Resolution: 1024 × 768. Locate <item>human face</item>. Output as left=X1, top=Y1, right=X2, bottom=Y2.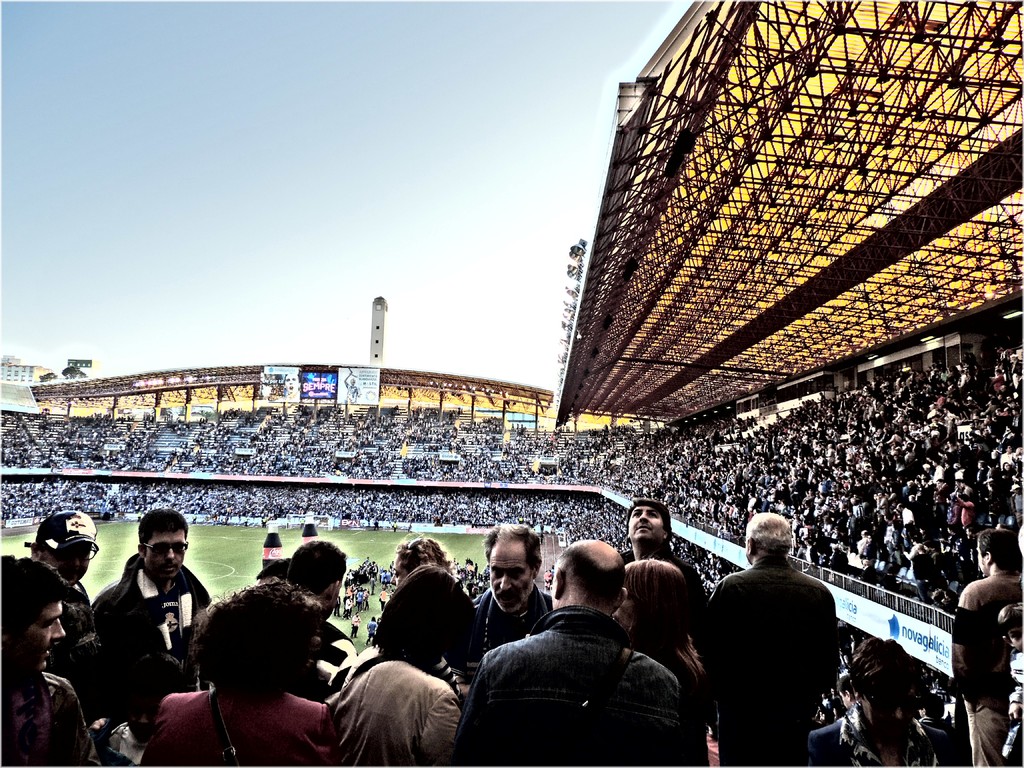
left=46, top=540, right=93, bottom=590.
